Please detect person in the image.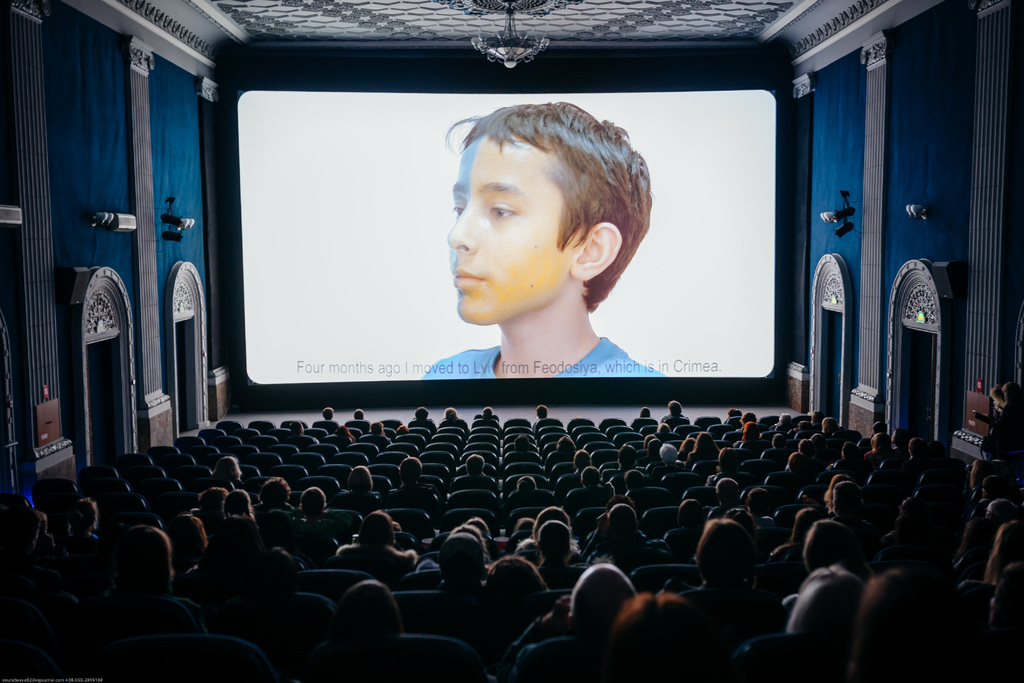
detection(861, 435, 898, 470).
